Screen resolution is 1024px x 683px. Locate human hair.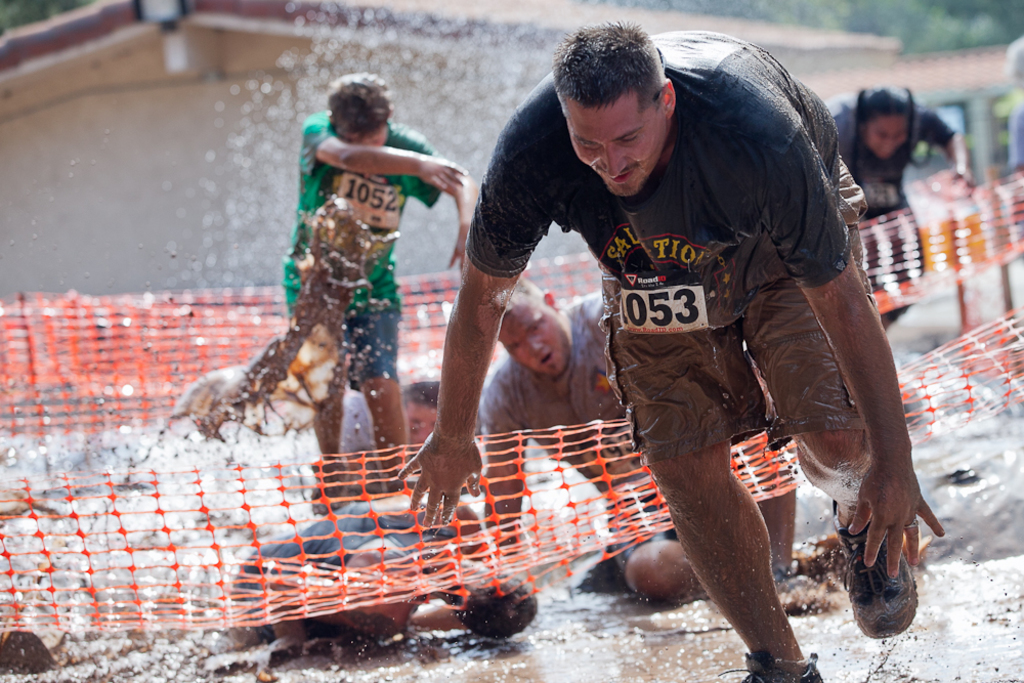
BBox(509, 271, 542, 309).
